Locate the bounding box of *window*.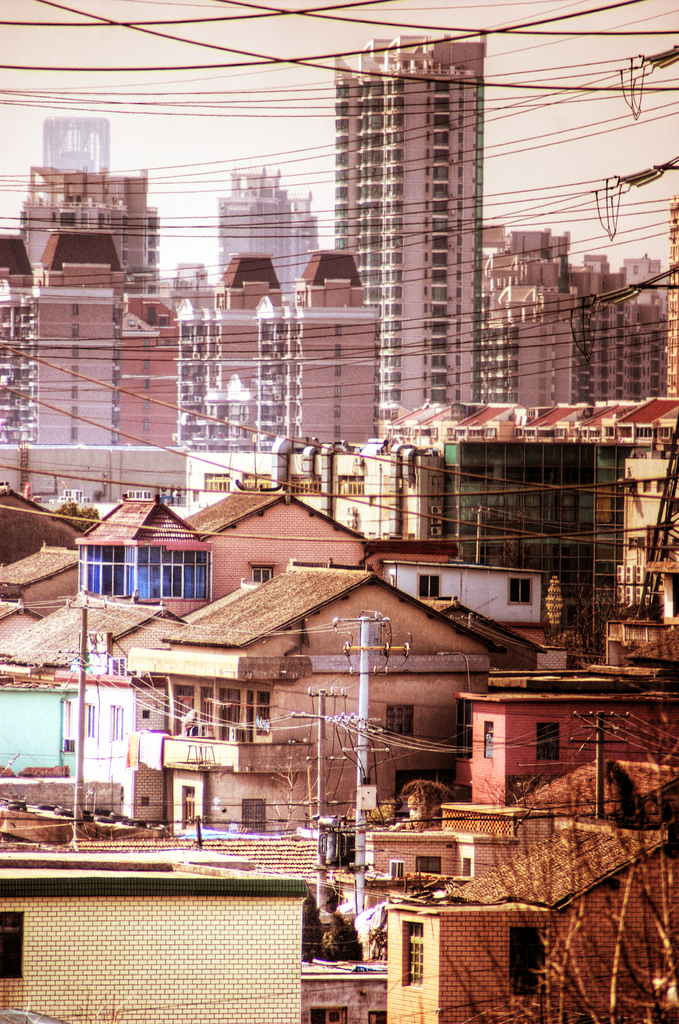
Bounding box: select_region(392, 860, 404, 877).
